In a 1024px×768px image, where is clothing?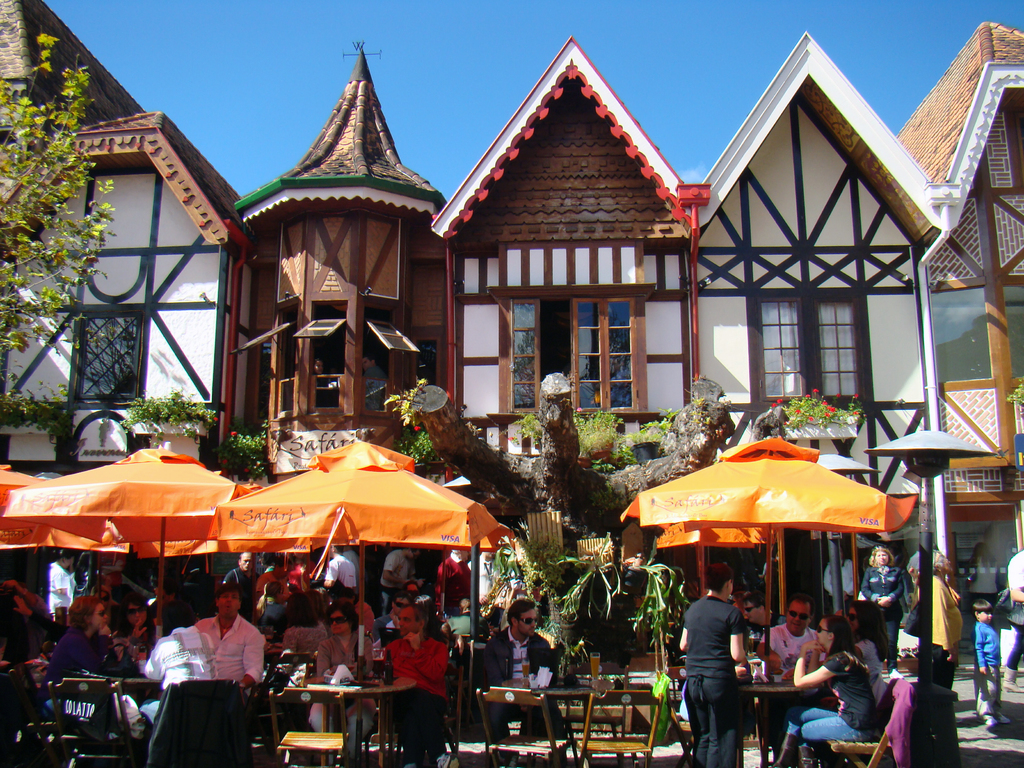
BBox(973, 620, 1002, 718).
